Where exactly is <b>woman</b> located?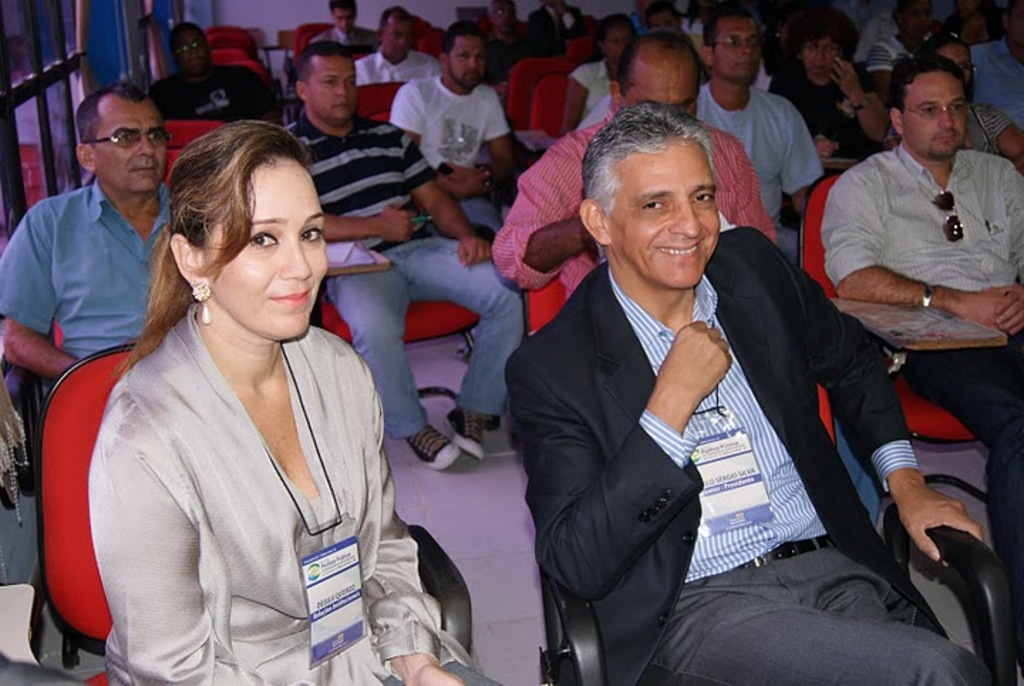
Its bounding box is (768, 3, 893, 161).
